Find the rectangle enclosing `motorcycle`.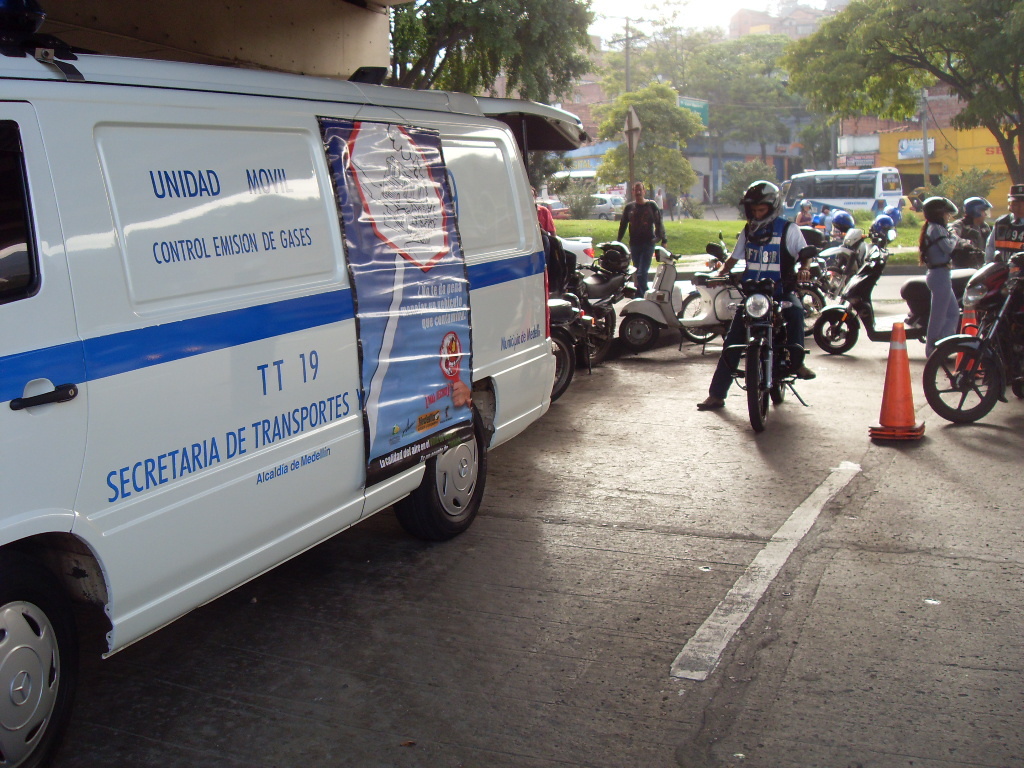
<bbox>557, 268, 641, 370</bbox>.
